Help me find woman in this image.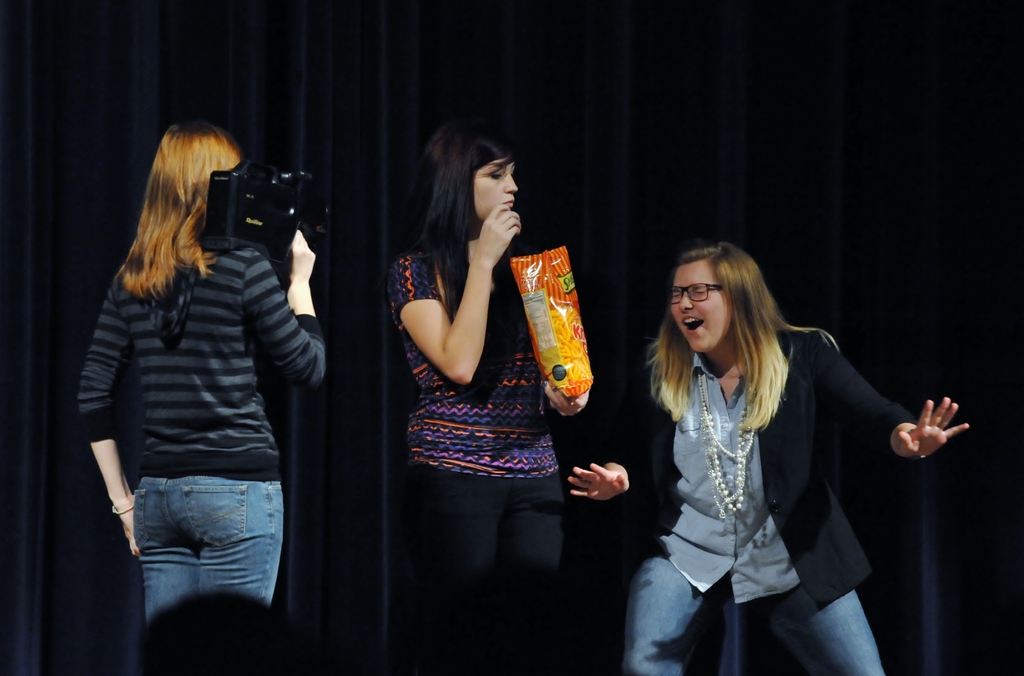
Found it: region(387, 120, 585, 675).
